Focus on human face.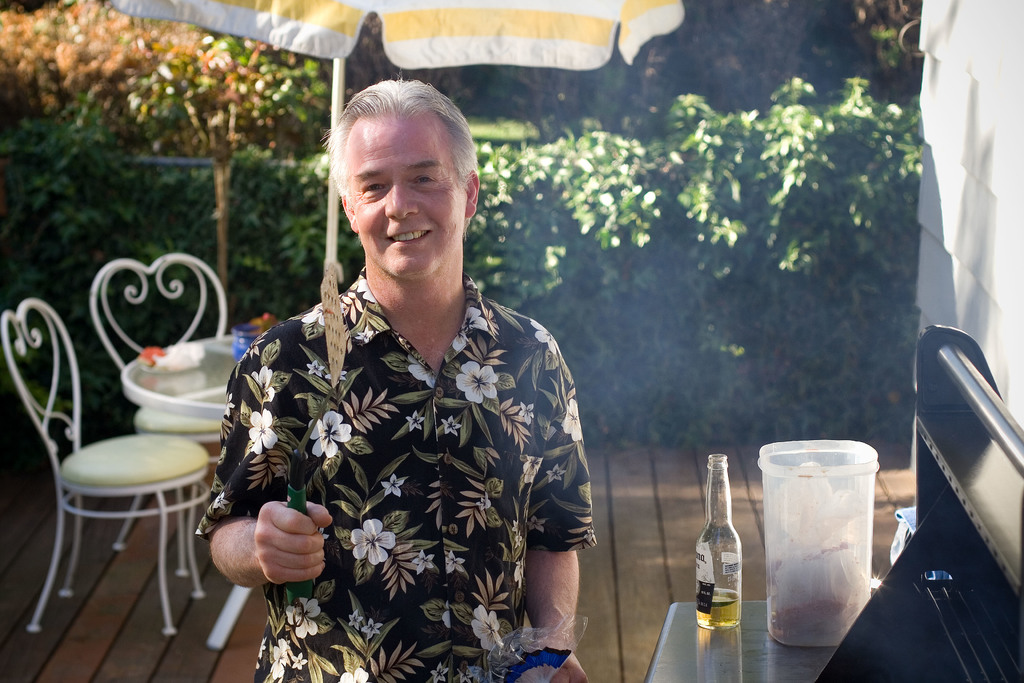
Focused at l=344, t=111, r=467, b=280.
